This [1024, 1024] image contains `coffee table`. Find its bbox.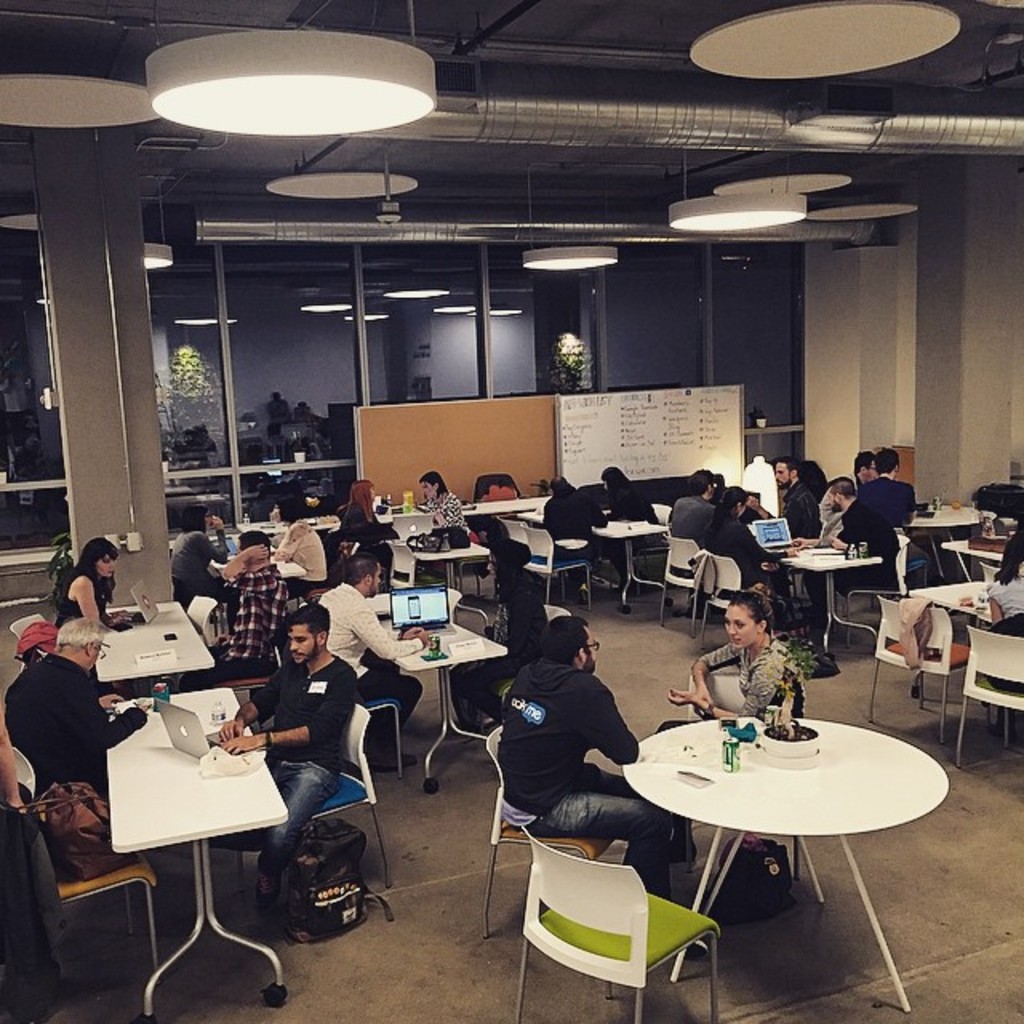
781:539:877:670.
